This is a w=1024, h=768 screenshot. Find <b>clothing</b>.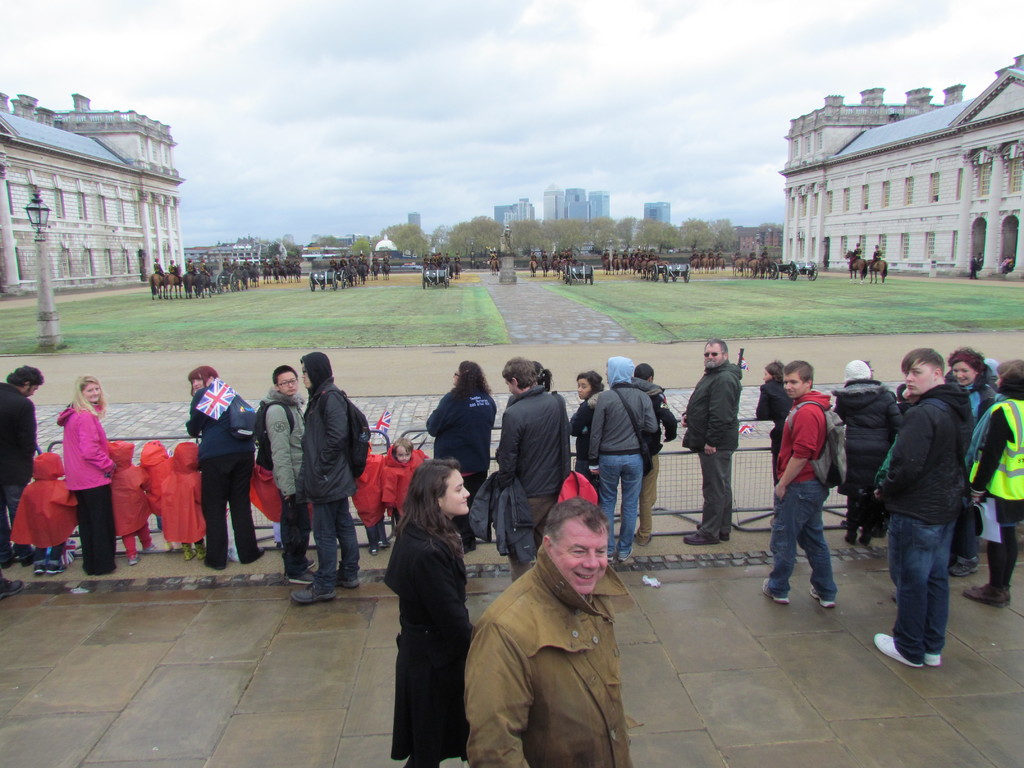
Bounding box: 382,445,427,520.
